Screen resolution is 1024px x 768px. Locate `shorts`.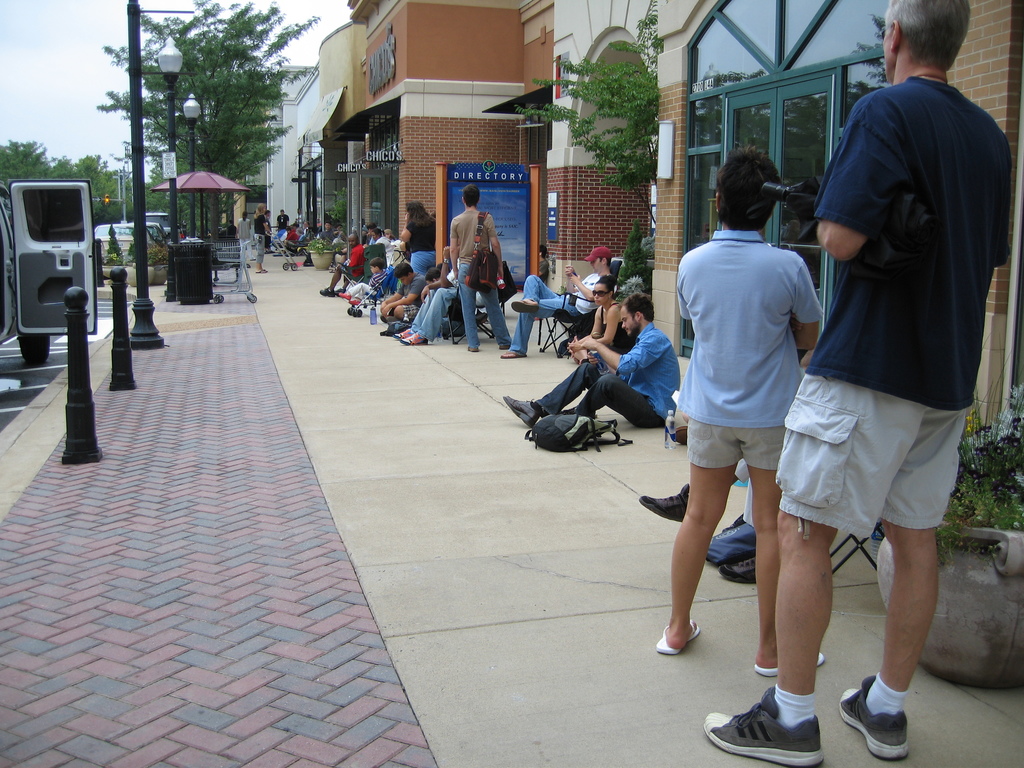
(left=684, top=423, right=789, bottom=471).
